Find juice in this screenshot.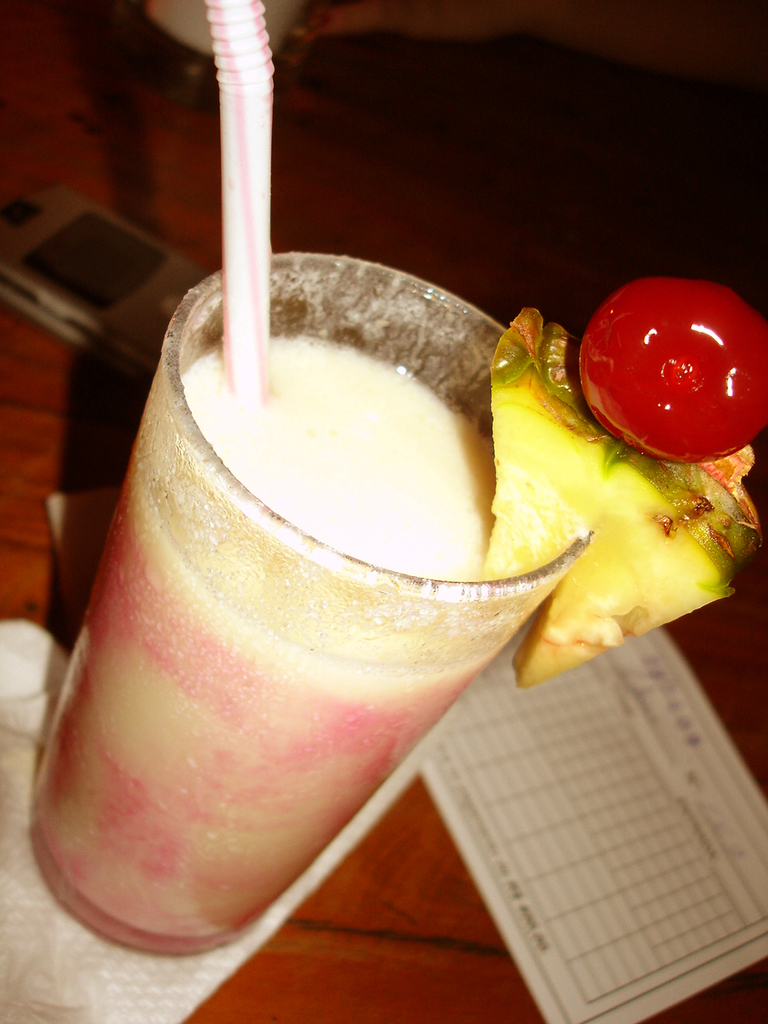
The bounding box for juice is 59,250,646,1013.
